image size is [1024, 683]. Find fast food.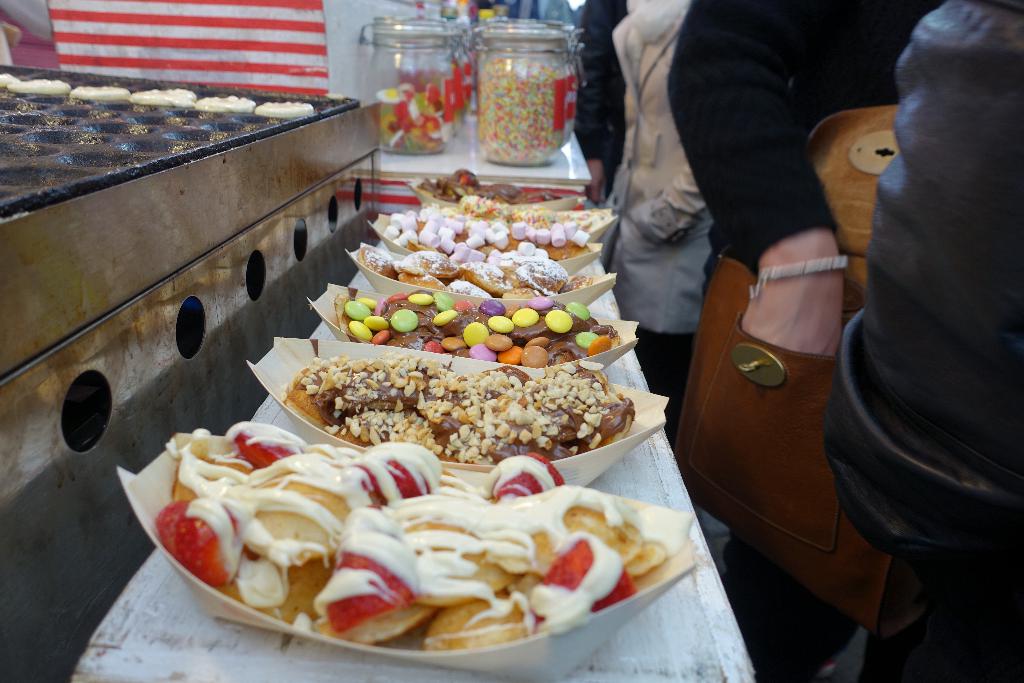
[left=390, top=310, right=417, bottom=336].
